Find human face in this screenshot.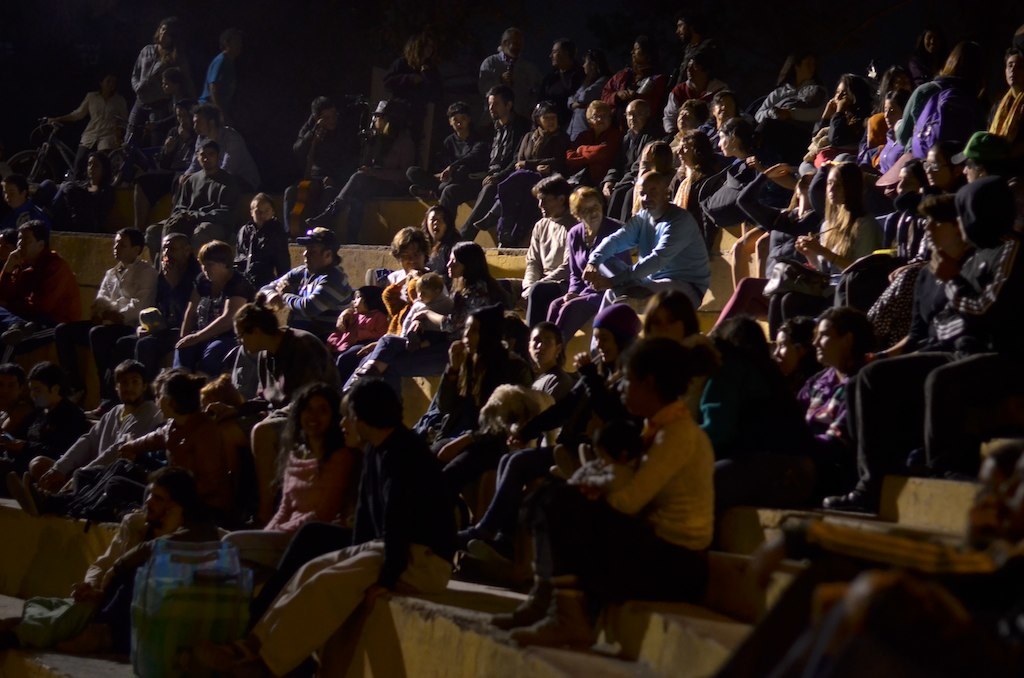
The bounding box for human face is <bbox>797, 56, 810, 72</bbox>.
